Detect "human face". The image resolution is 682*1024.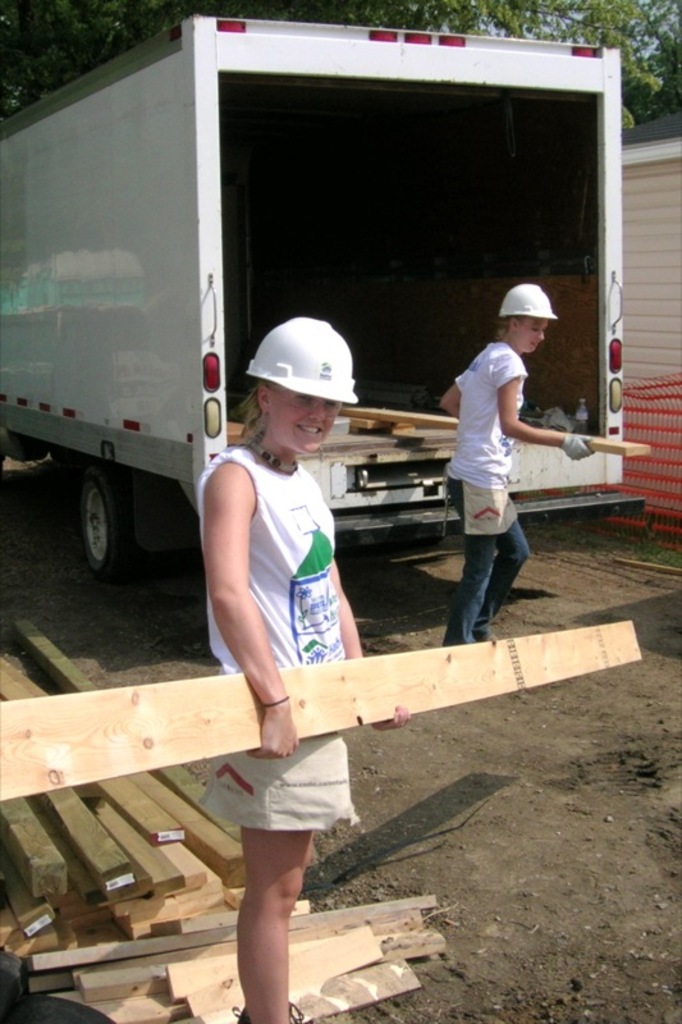
x1=276, y1=394, x2=339, y2=460.
